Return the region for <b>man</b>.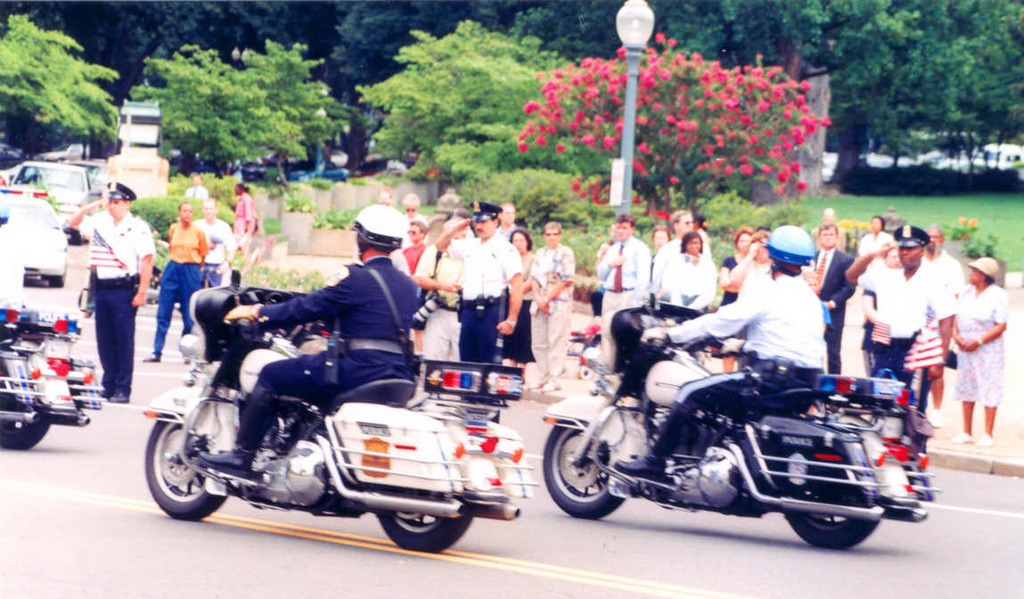
{"x1": 857, "y1": 216, "x2": 893, "y2": 303}.
